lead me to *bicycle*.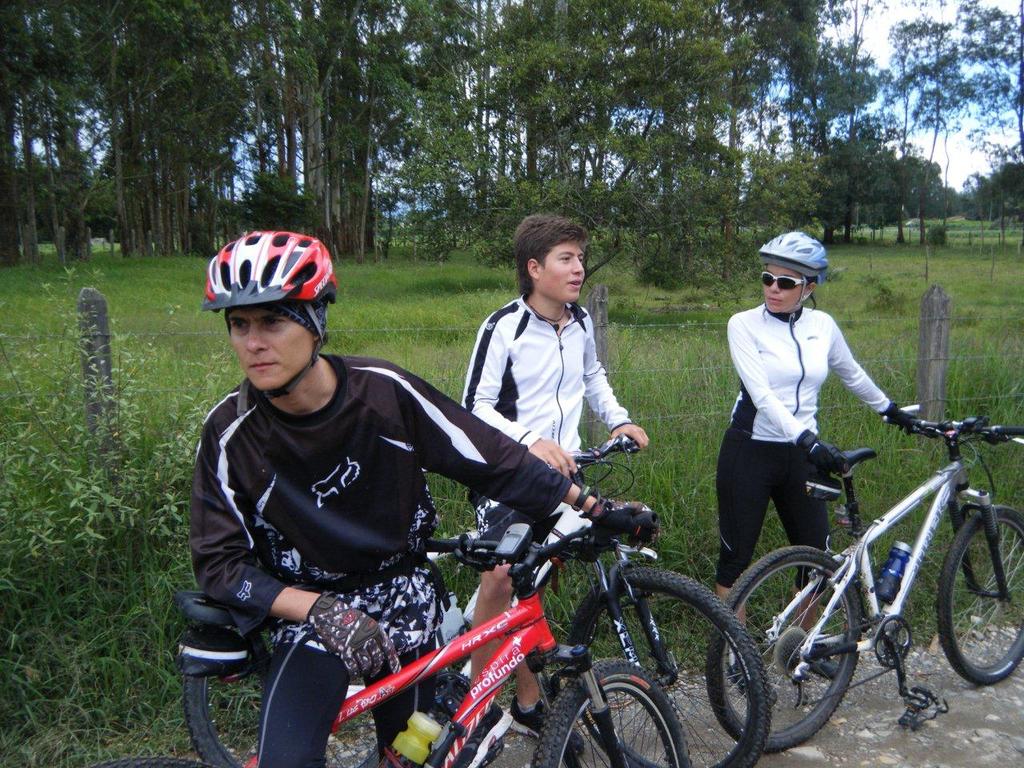
Lead to (726,389,1021,737).
